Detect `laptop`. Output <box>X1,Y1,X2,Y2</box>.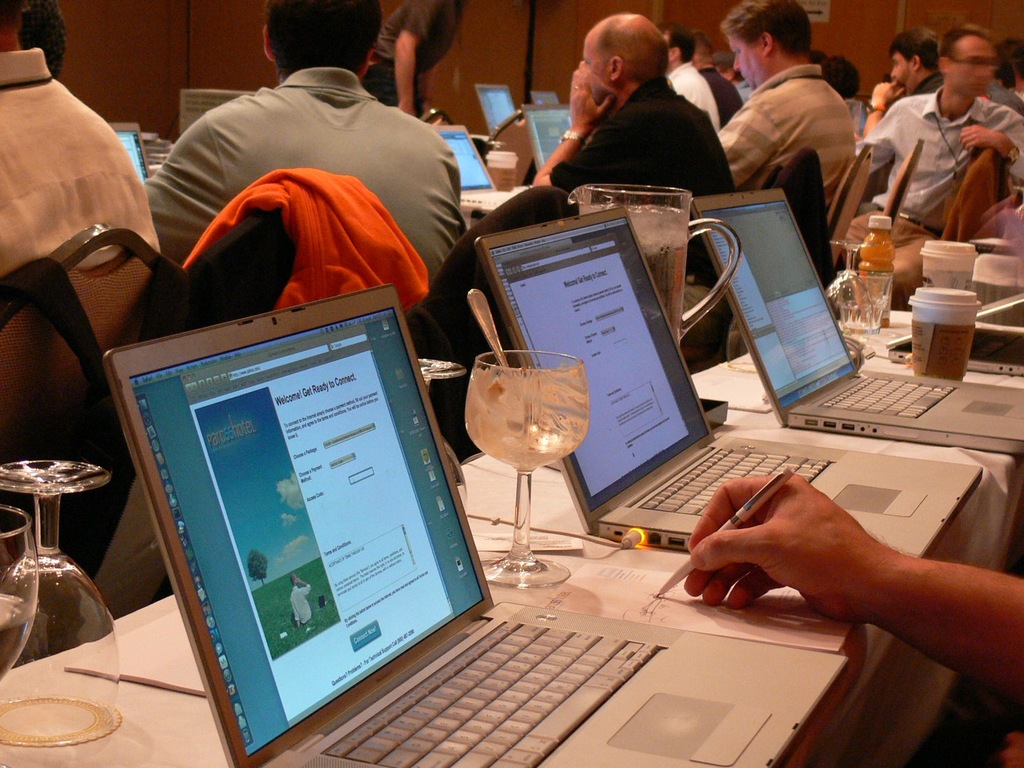
<box>529,91,559,106</box>.
